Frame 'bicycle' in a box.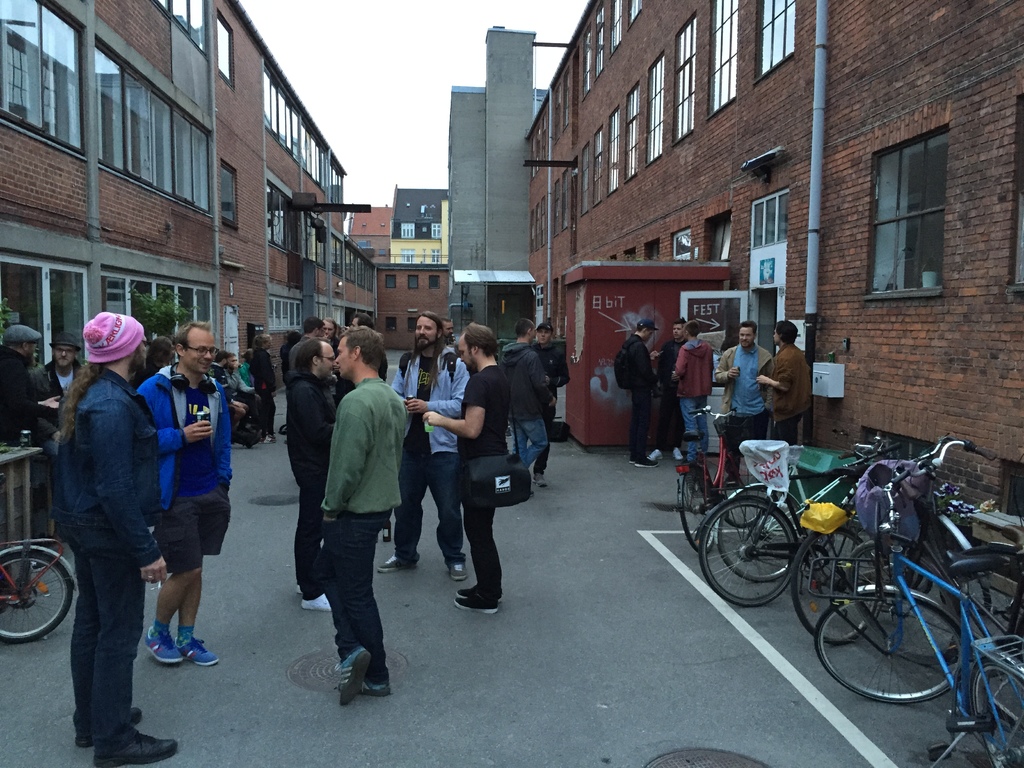
[left=708, top=441, right=890, bottom=596].
